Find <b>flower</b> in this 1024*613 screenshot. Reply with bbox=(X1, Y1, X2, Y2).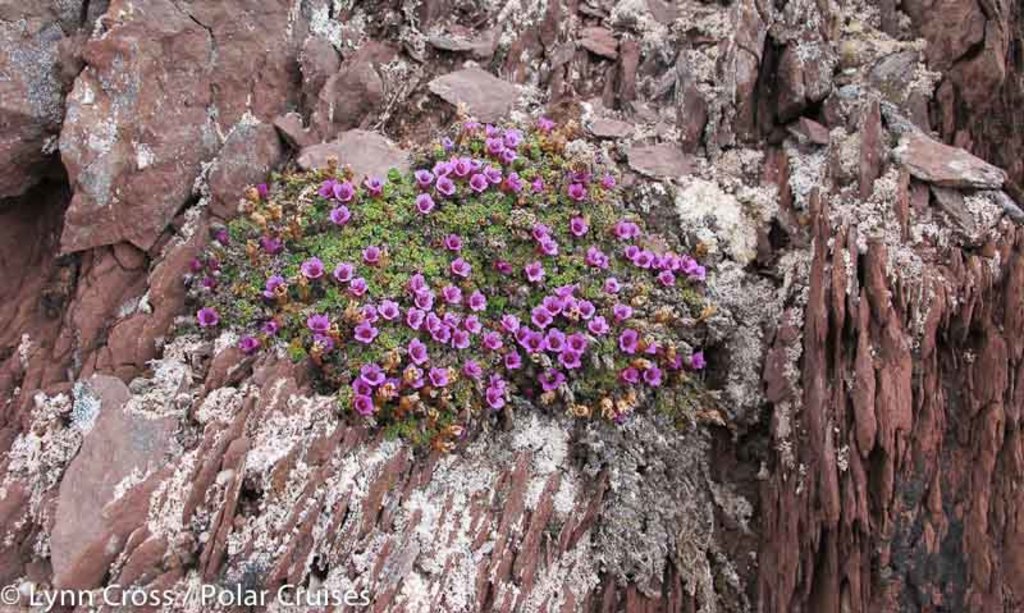
bbox=(530, 221, 549, 244).
